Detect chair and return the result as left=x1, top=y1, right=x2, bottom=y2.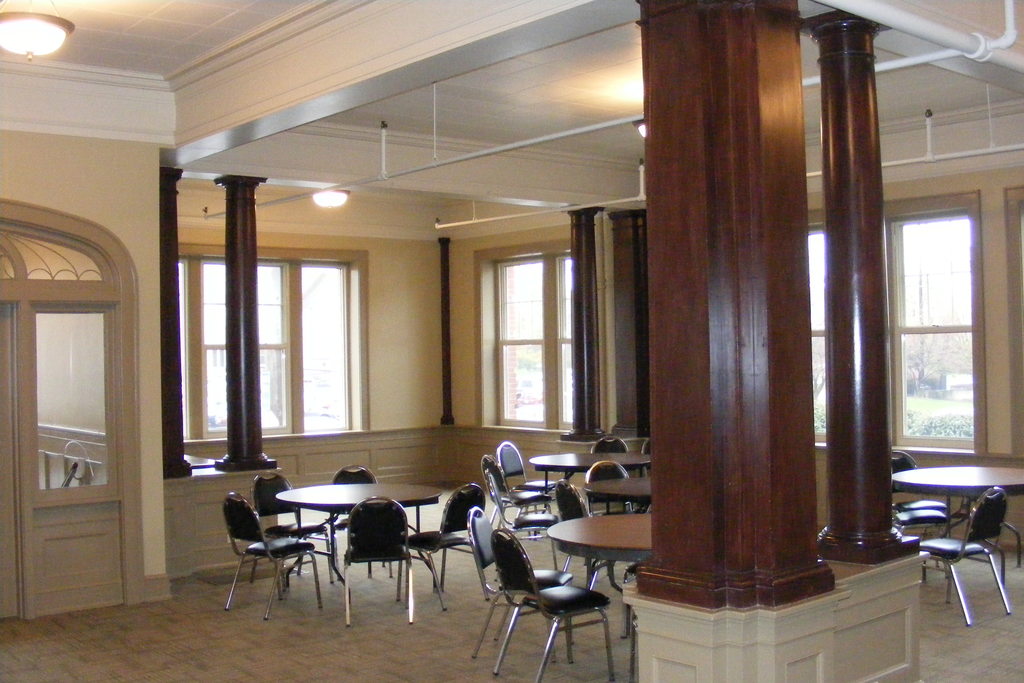
left=913, top=484, right=1012, bottom=625.
